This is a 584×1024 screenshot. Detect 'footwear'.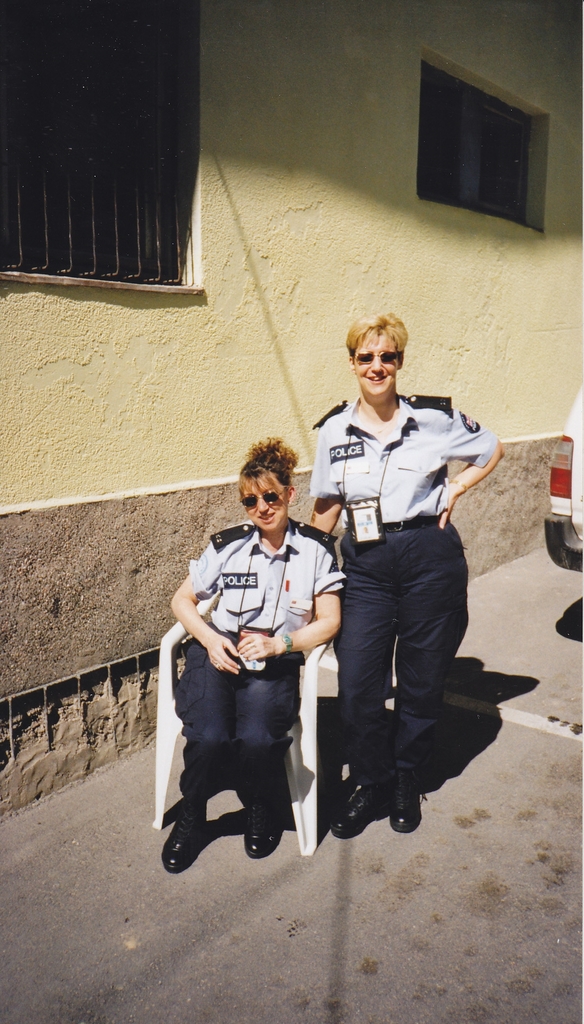
crop(386, 776, 423, 835).
